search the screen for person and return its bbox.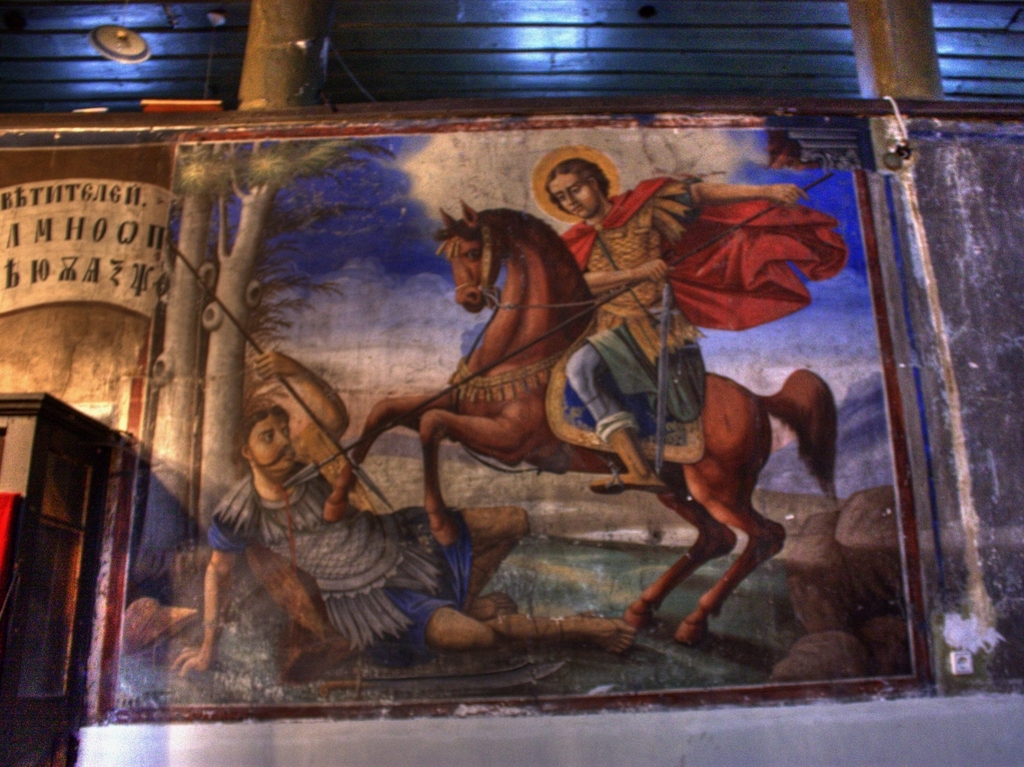
Found: [543,160,804,487].
